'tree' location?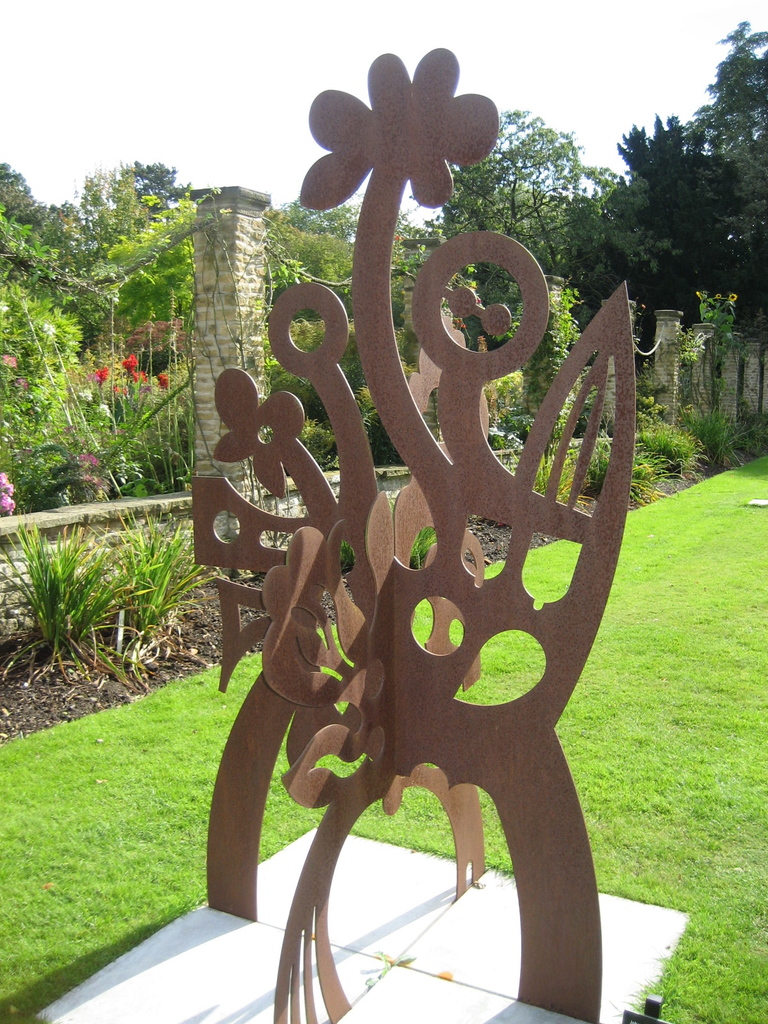
x1=264 y1=195 x2=434 y2=323
